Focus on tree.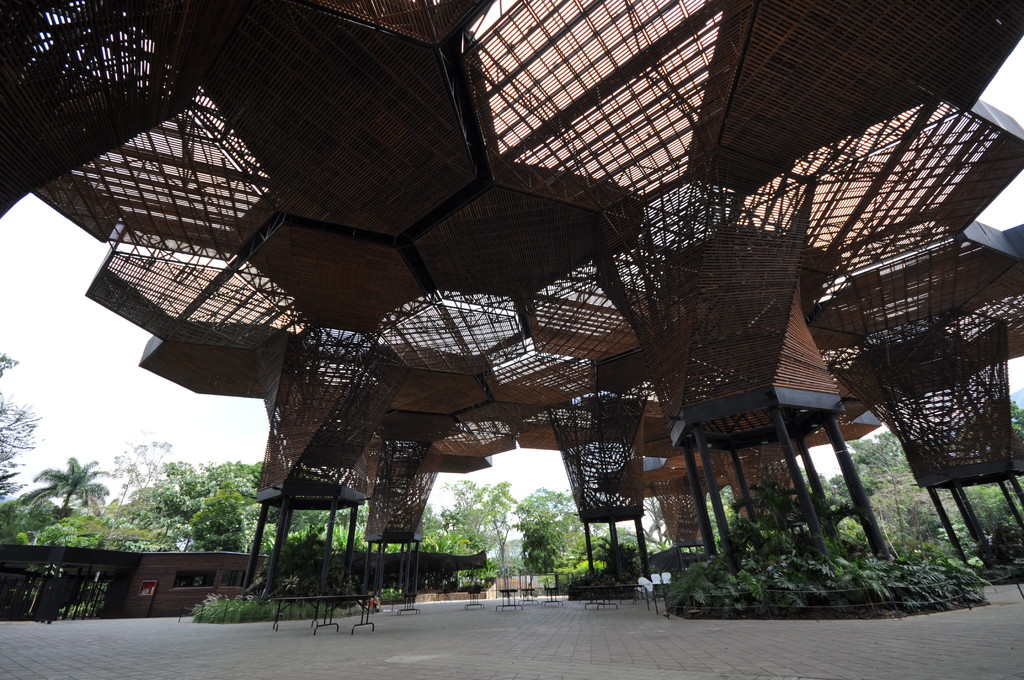
Focused at [left=514, top=521, right=559, bottom=589].
